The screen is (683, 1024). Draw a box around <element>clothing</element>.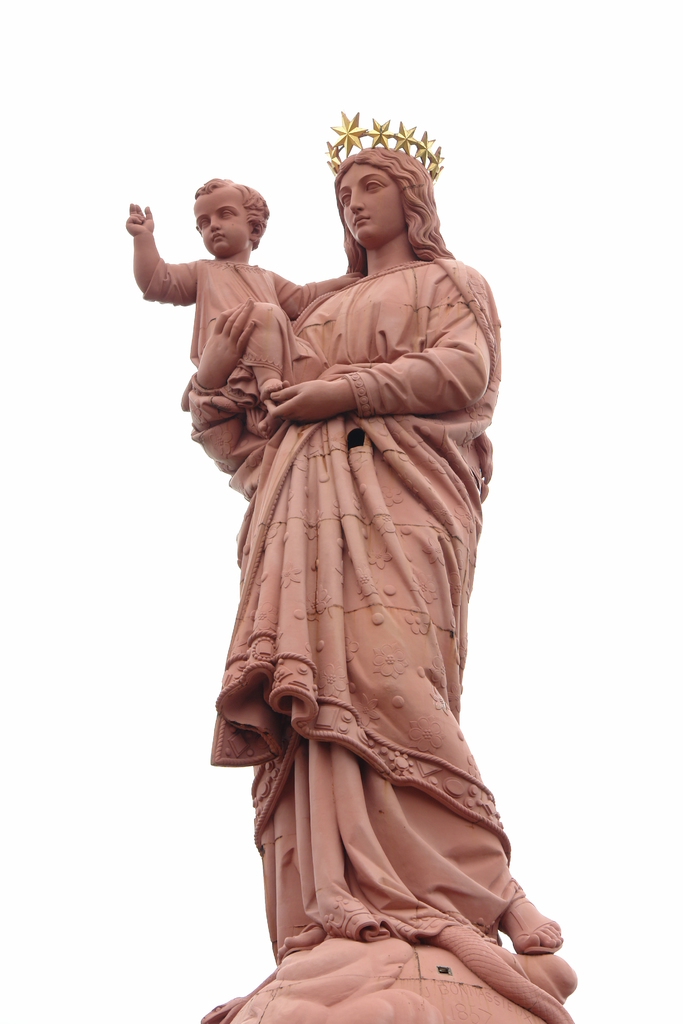
bbox(141, 255, 309, 451).
